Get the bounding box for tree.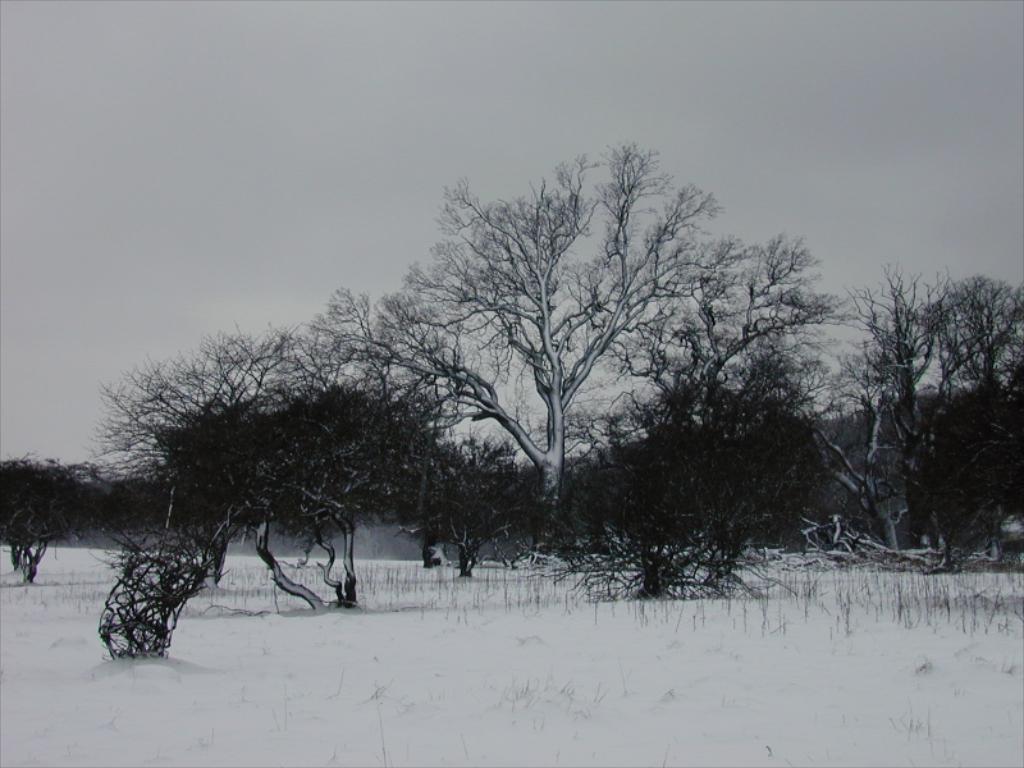
0:458:74:576.
